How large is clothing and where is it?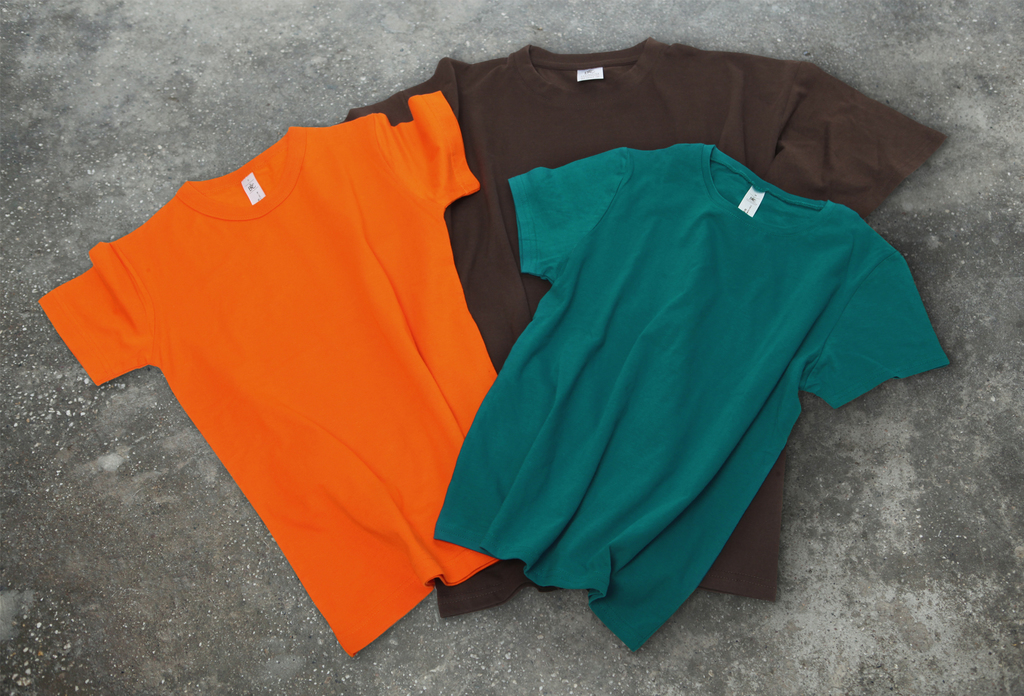
Bounding box: {"left": 33, "top": 87, "right": 507, "bottom": 663}.
